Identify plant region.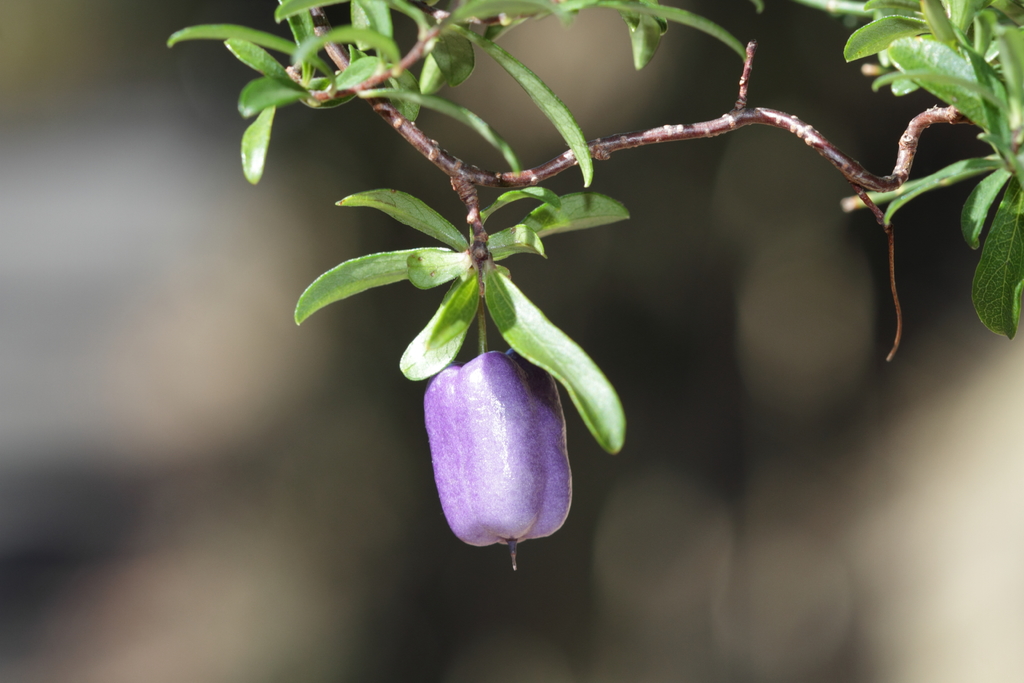
Region: x1=825 y1=0 x2=1023 y2=349.
